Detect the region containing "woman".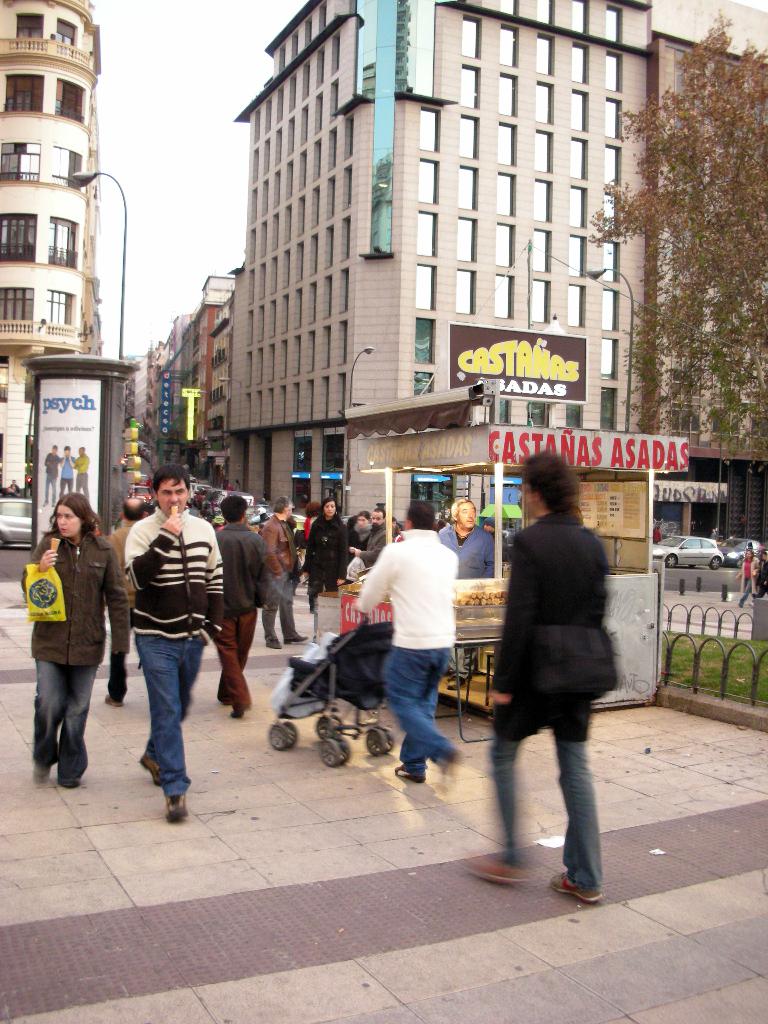
{"left": 352, "top": 509, "right": 369, "bottom": 553}.
